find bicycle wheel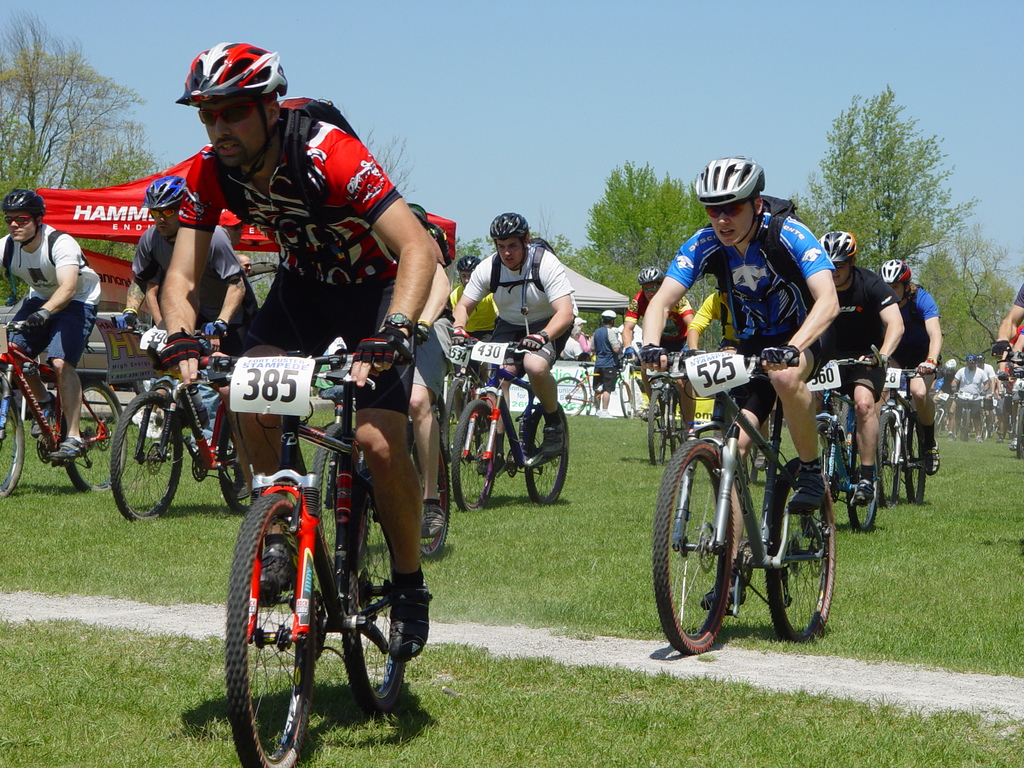
221, 420, 252, 518
